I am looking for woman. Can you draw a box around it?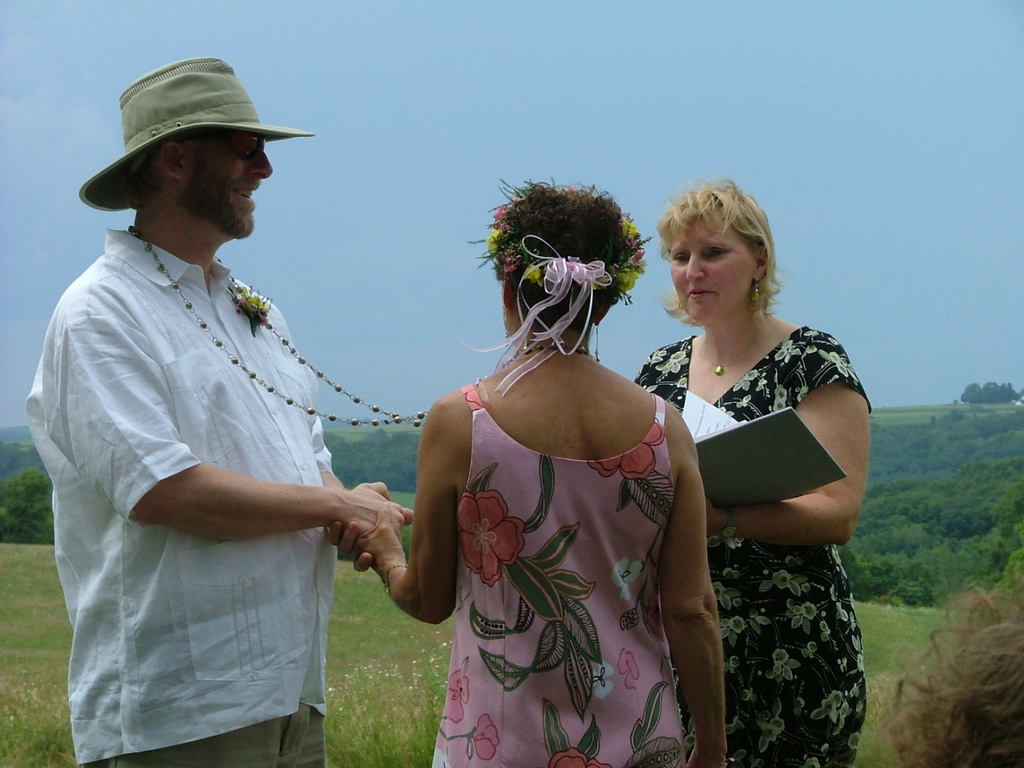
Sure, the bounding box is 338 174 732 767.
